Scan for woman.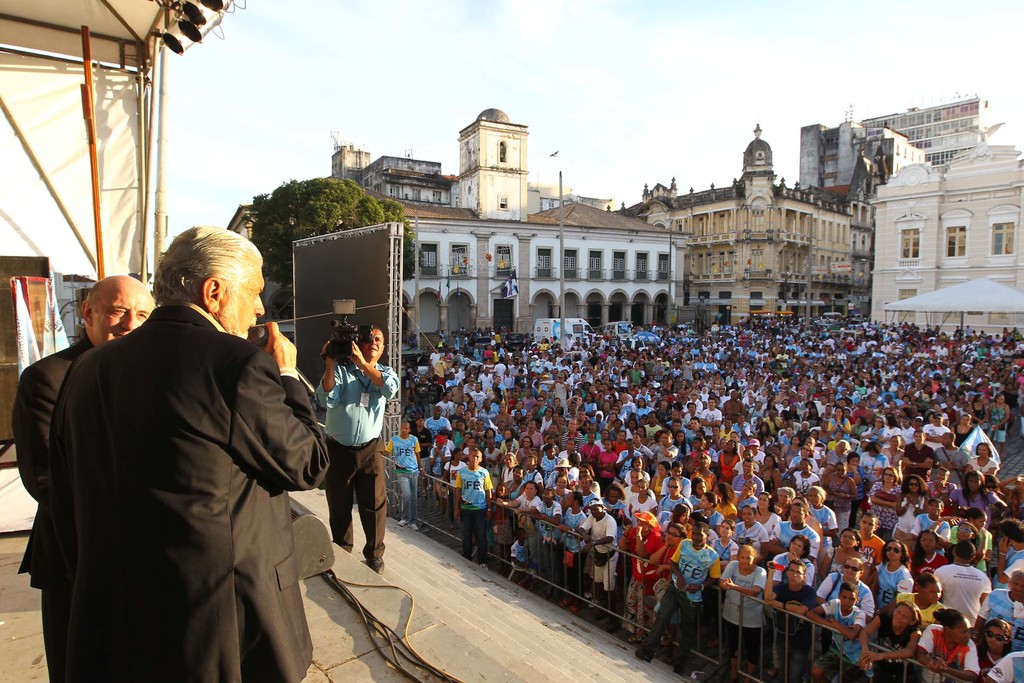
Scan result: left=822, top=524, right=867, bottom=585.
